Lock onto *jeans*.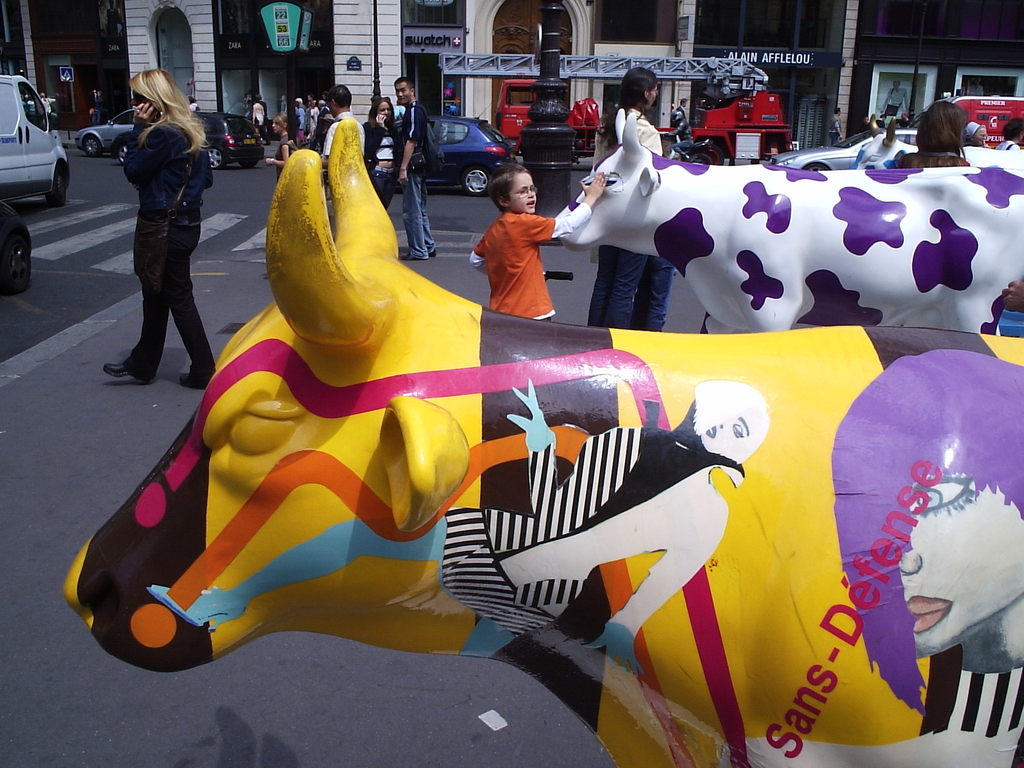
Locked: bbox=(111, 118, 218, 212).
